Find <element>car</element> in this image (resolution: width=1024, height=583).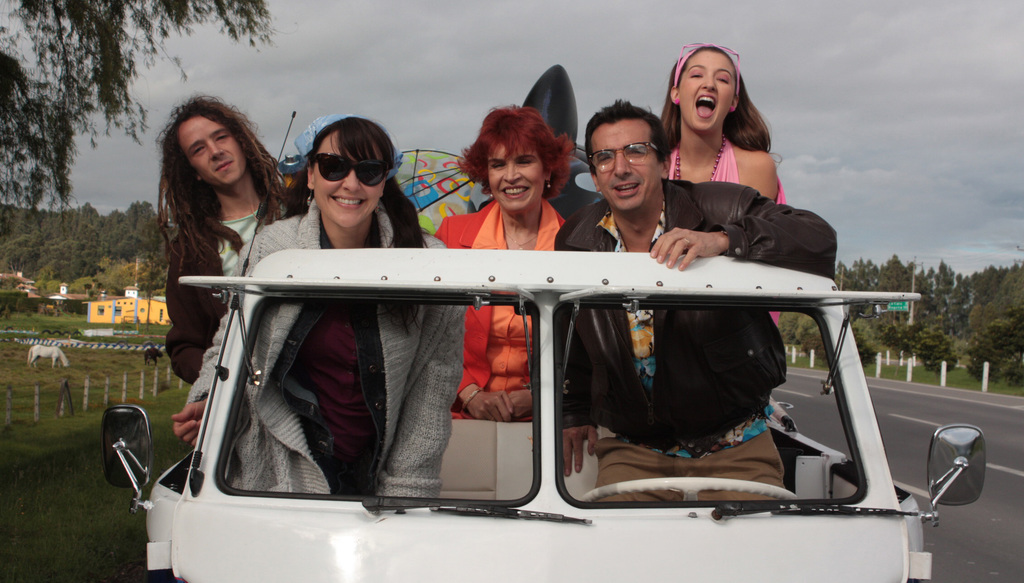
(x1=100, y1=109, x2=988, y2=582).
